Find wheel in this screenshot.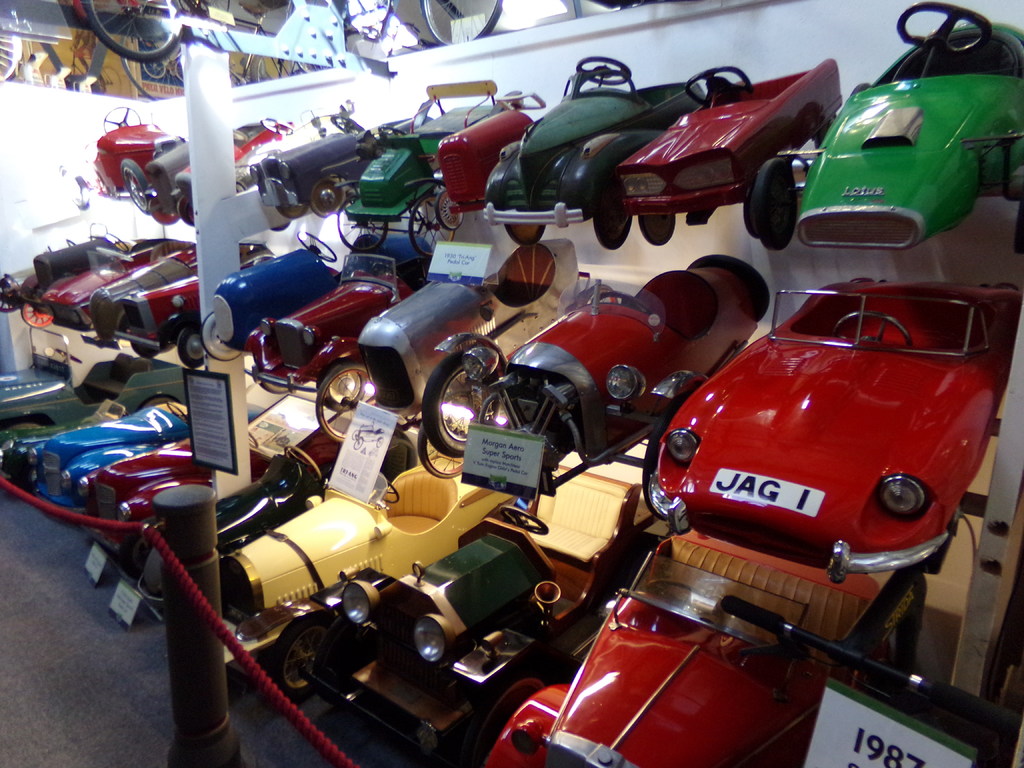
The bounding box for wheel is (x1=899, y1=3, x2=989, y2=66).
